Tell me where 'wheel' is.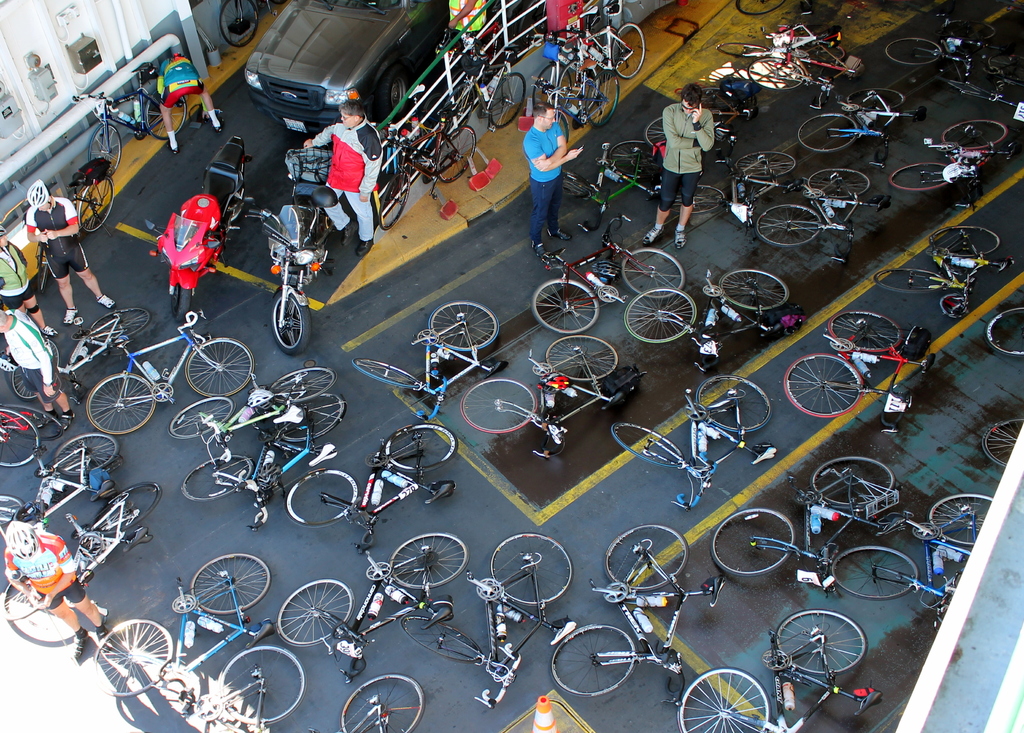
'wheel' is at <region>794, 109, 861, 156</region>.
